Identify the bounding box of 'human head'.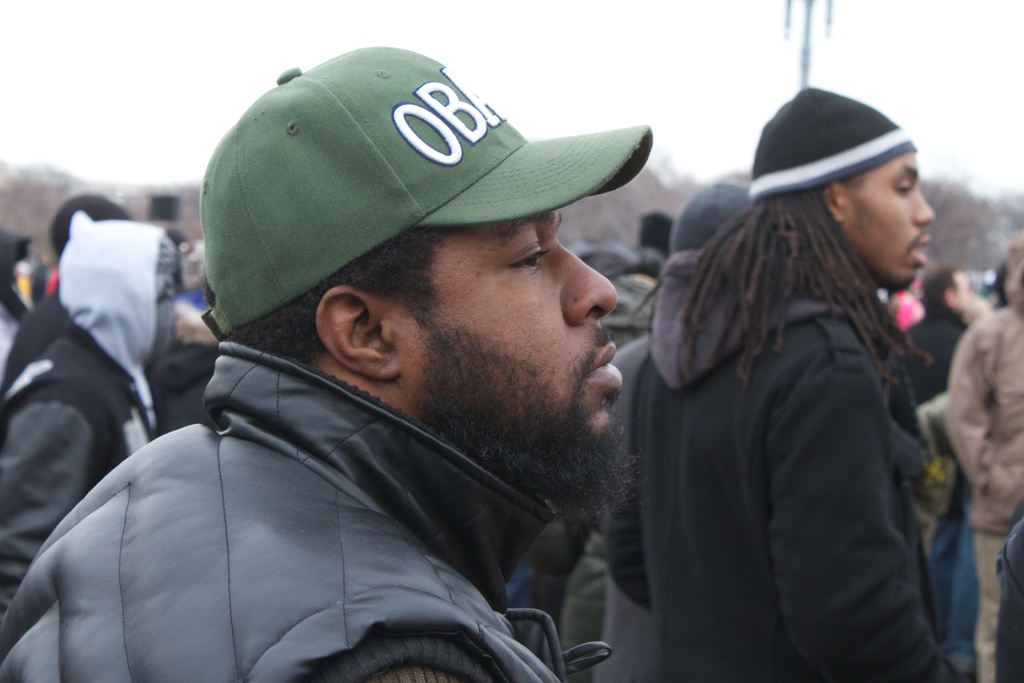
crop(890, 270, 938, 295).
